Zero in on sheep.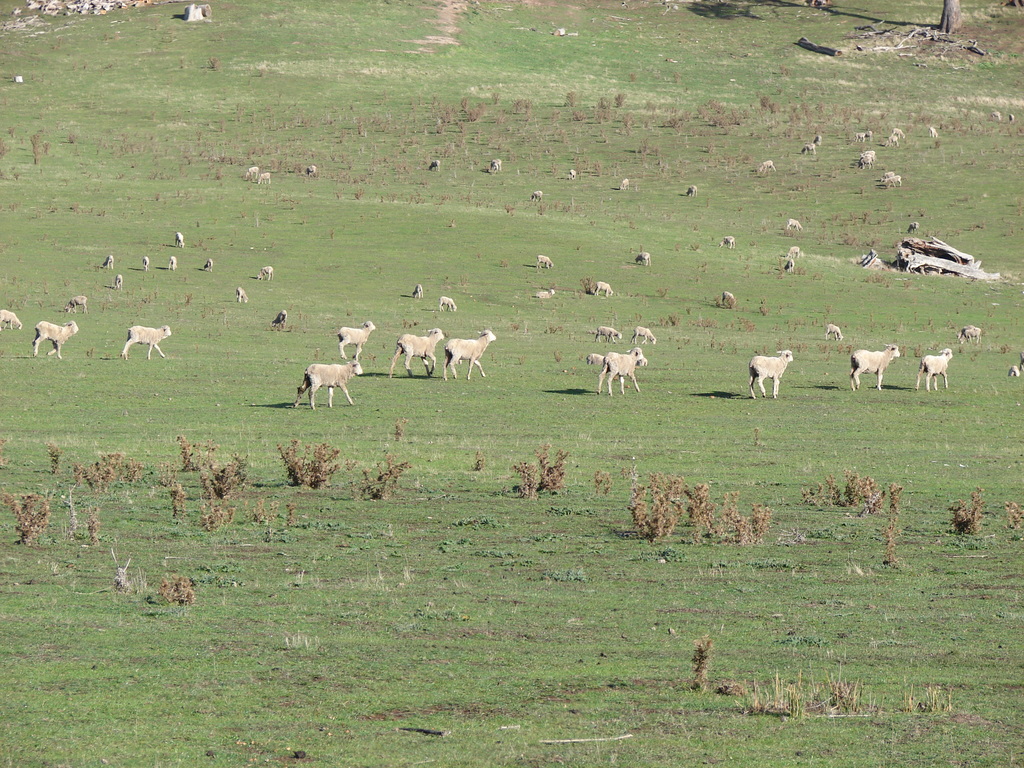
Zeroed in: l=749, t=350, r=792, b=398.
